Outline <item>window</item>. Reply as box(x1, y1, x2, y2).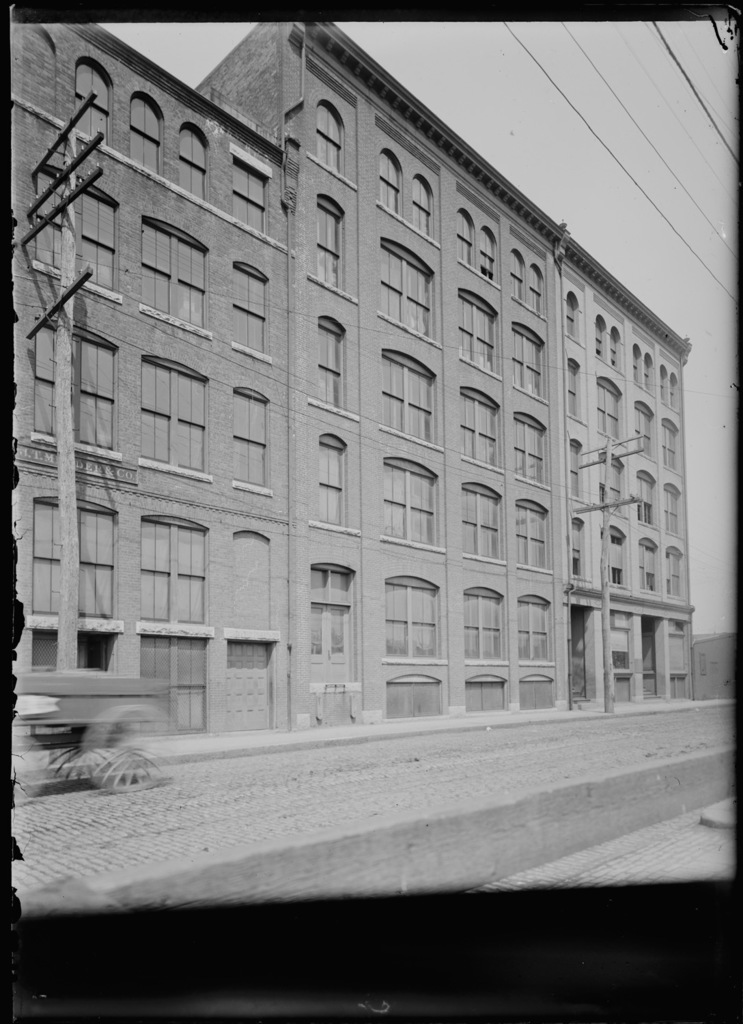
box(70, 59, 111, 145).
